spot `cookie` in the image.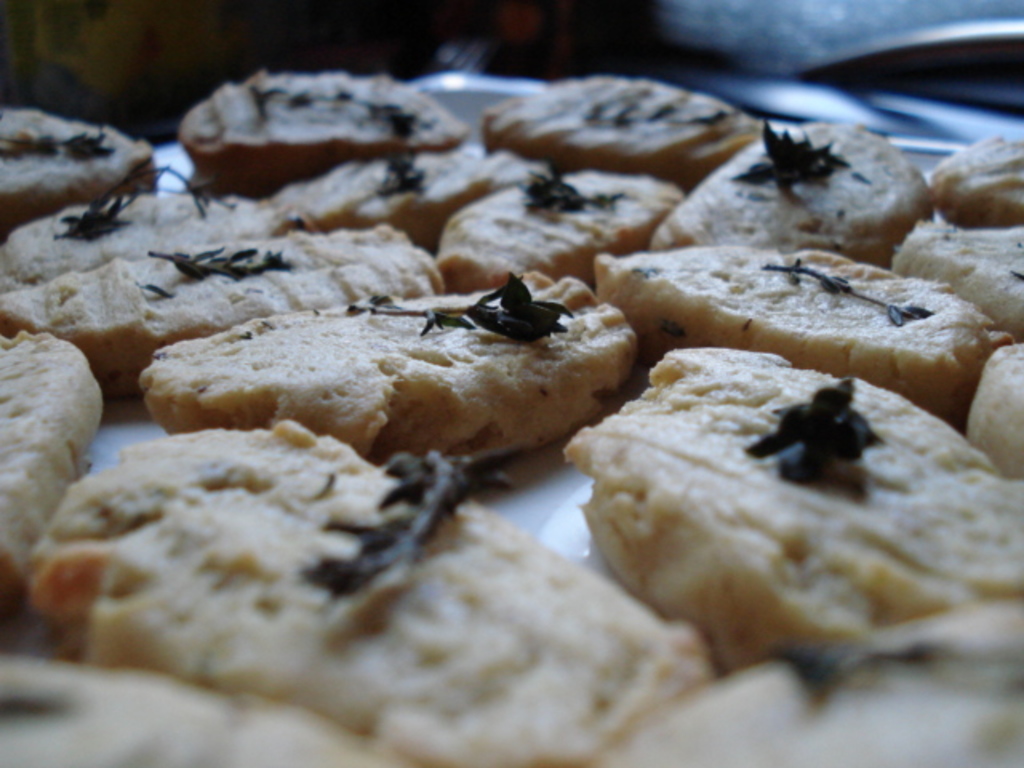
`cookie` found at bbox(608, 595, 1022, 766).
